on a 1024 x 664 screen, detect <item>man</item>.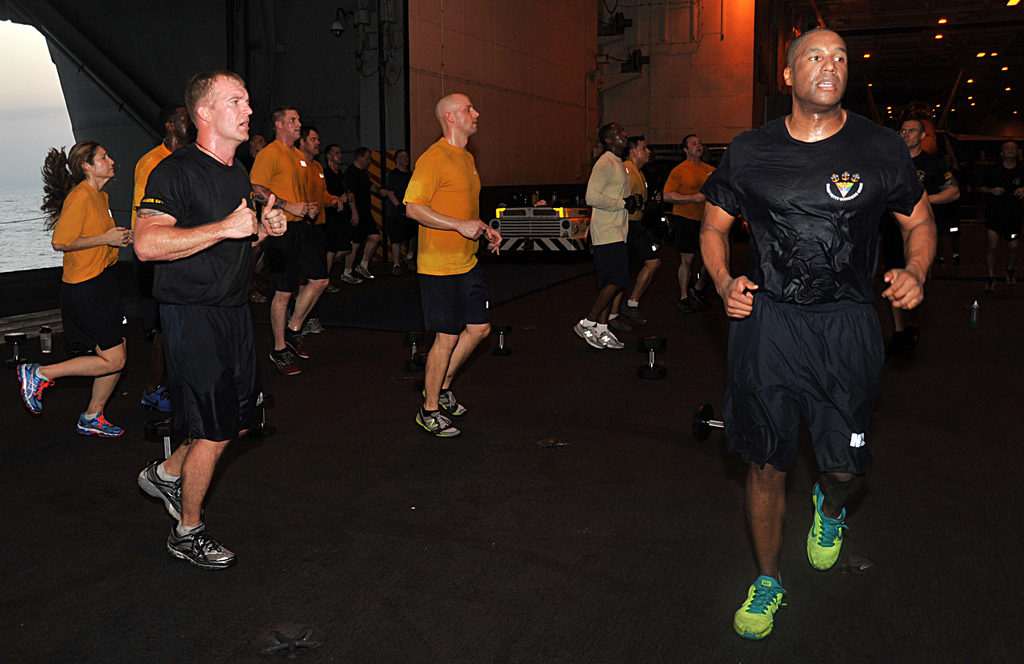
pyautogui.locateOnScreen(689, 25, 932, 643).
